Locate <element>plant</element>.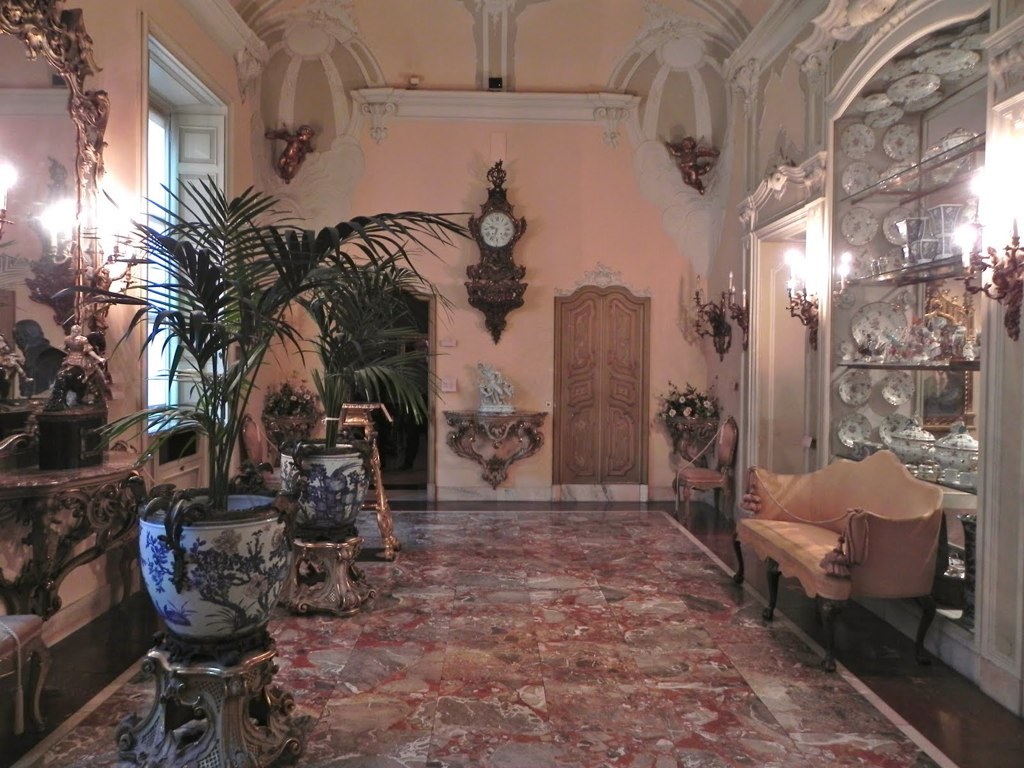
Bounding box: <bbox>267, 373, 314, 419</bbox>.
